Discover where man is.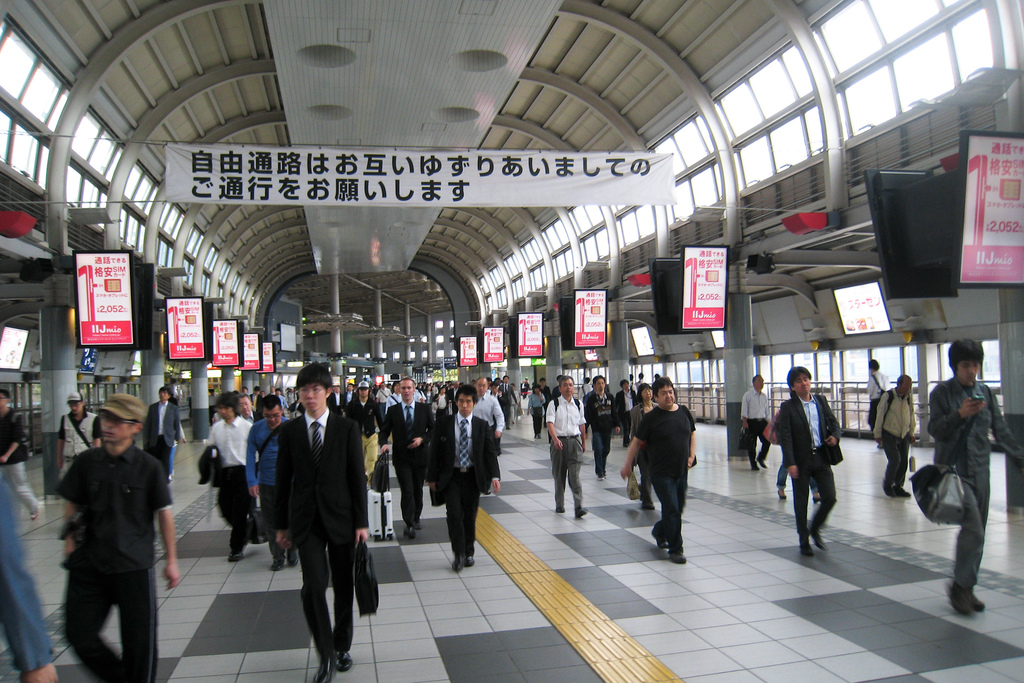
Discovered at [x1=140, y1=386, x2=180, y2=488].
